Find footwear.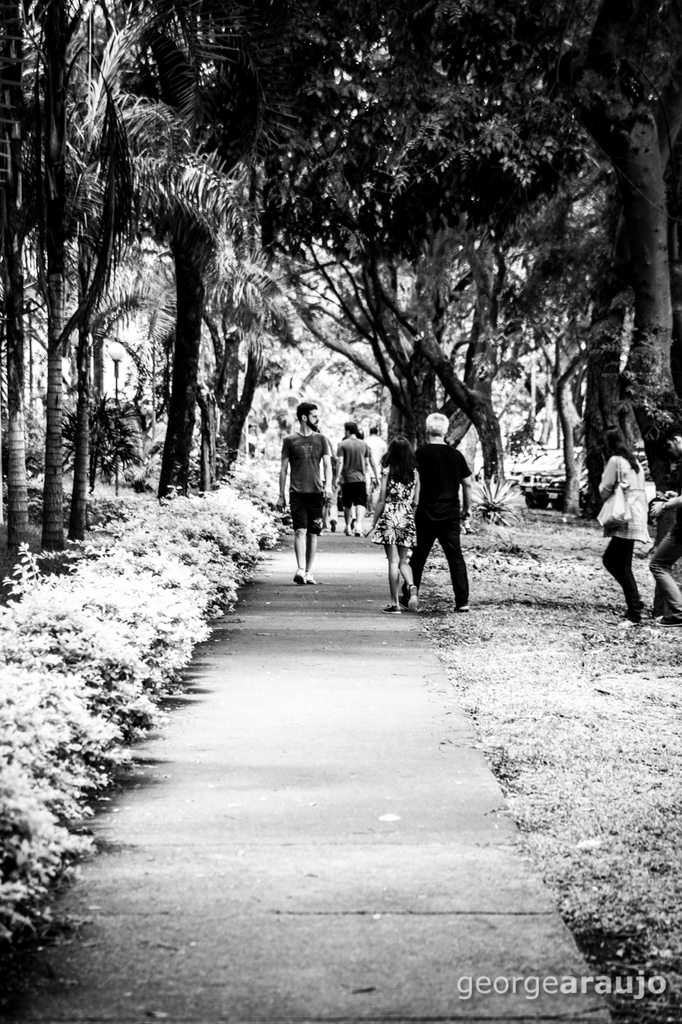
<region>453, 603, 469, 610</region>.
